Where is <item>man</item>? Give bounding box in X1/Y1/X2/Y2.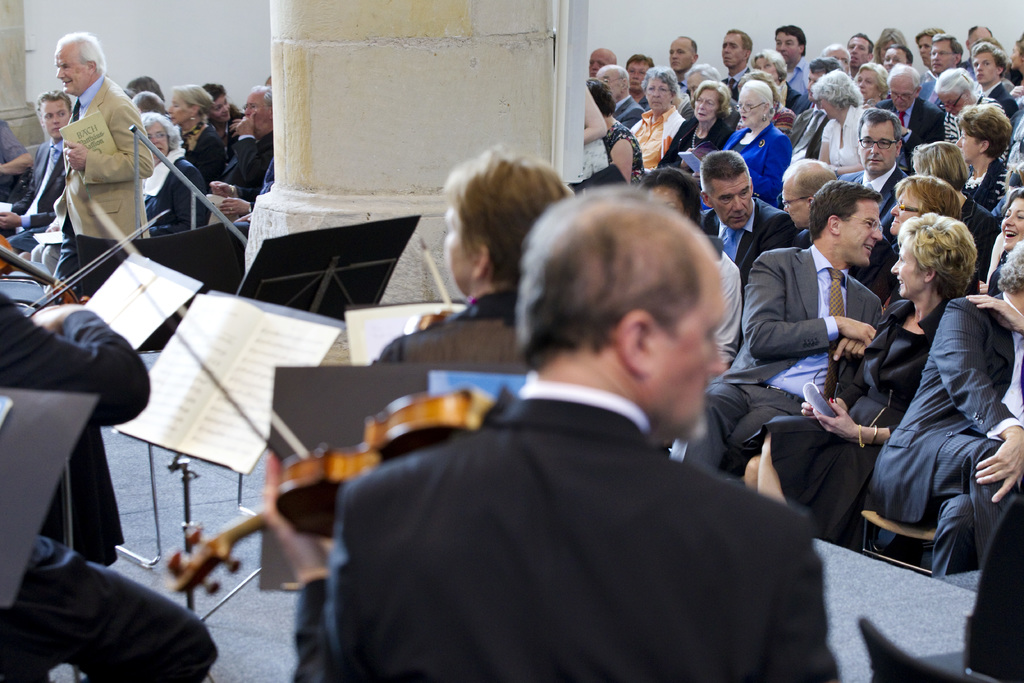
691/144/794/292.
